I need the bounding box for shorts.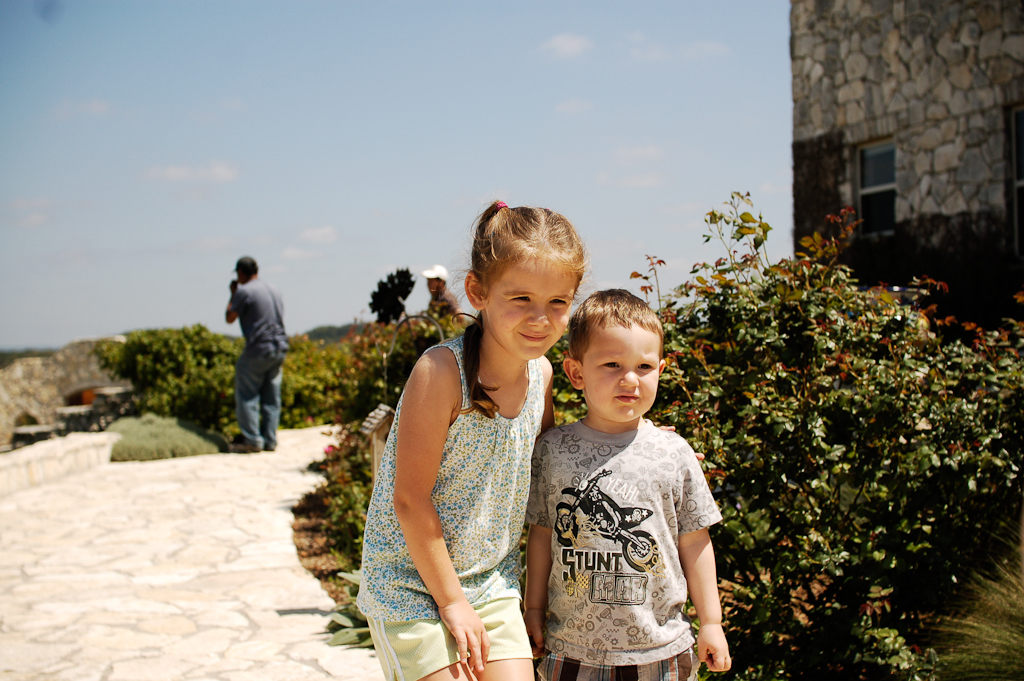
Here it is: rect(531, 651, 691, 680).
